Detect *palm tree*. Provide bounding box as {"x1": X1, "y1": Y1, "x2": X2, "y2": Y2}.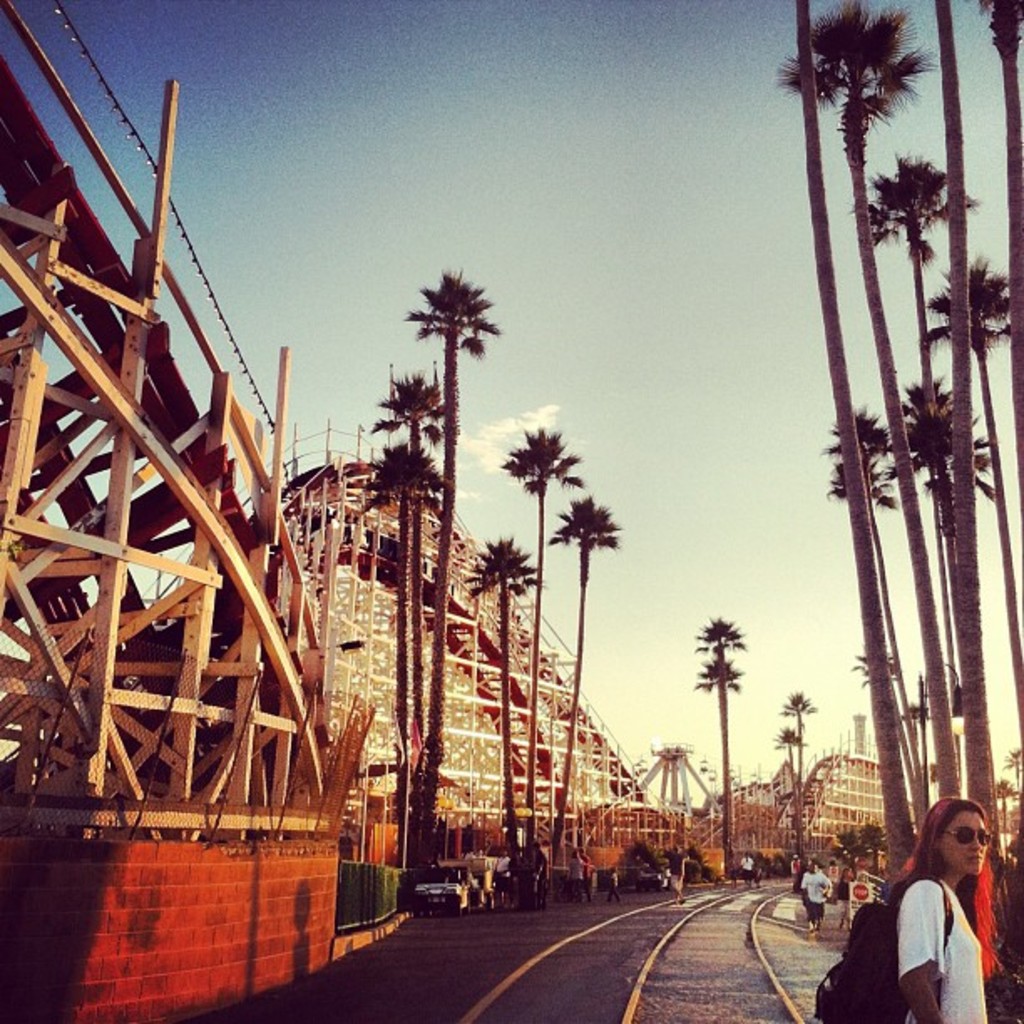
{"x1": 825, "y1": 397, "x2": 902, "y2": 510}.
